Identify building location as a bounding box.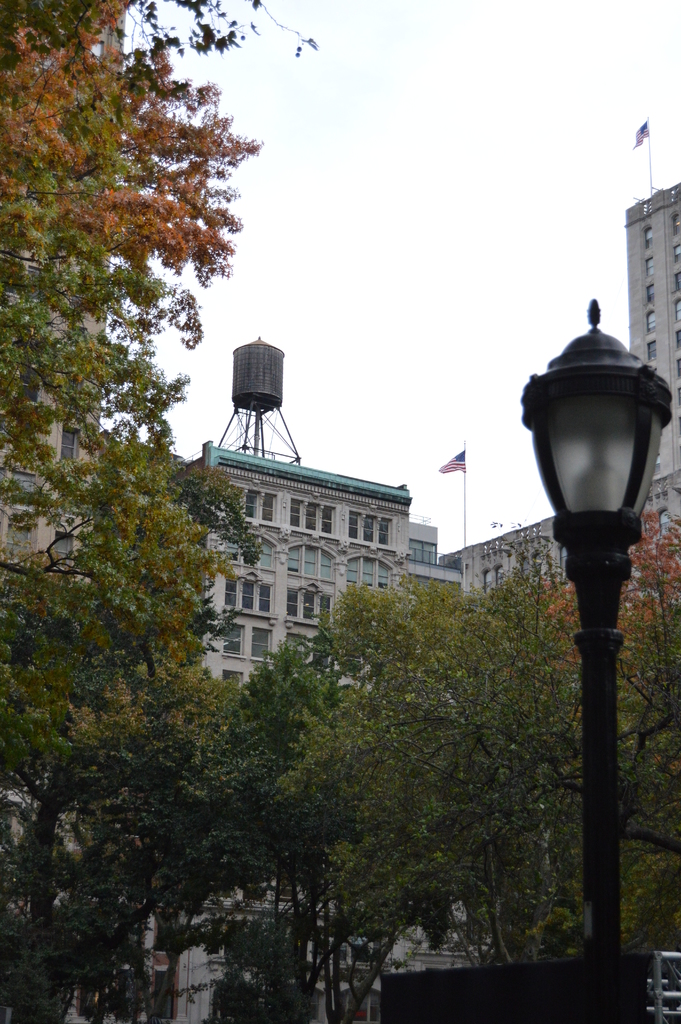
[x1=0, y1=6, x2=133, y2=1016].
